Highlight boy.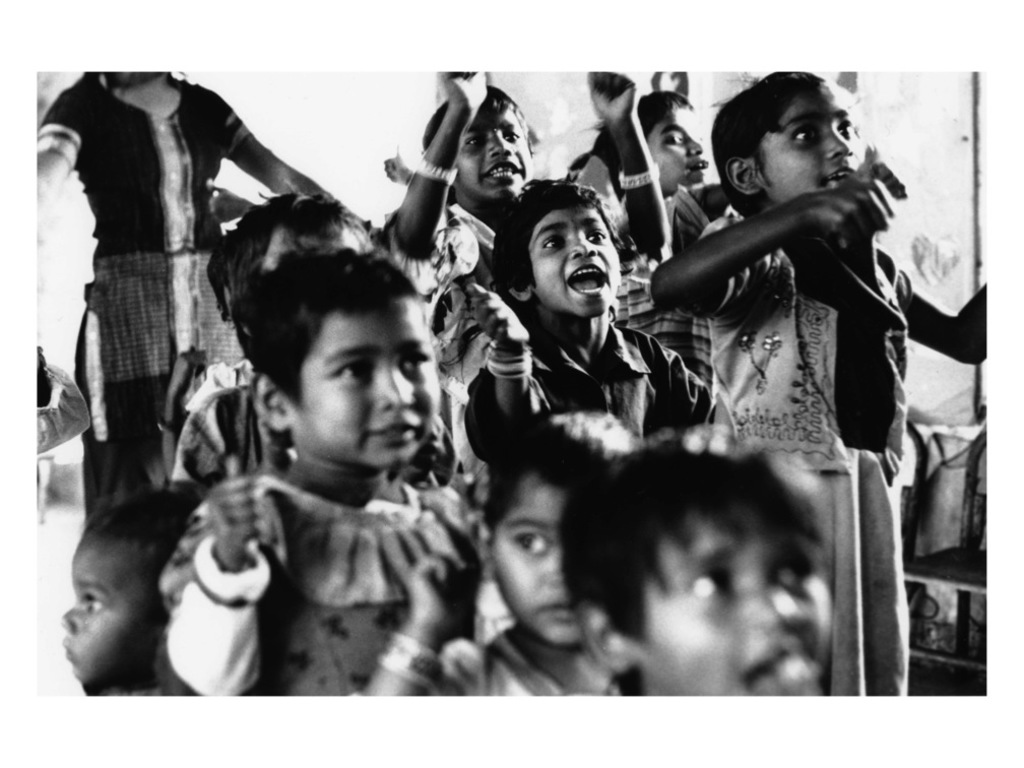
Highlighted region: crop(169, 247, 497, 712).
